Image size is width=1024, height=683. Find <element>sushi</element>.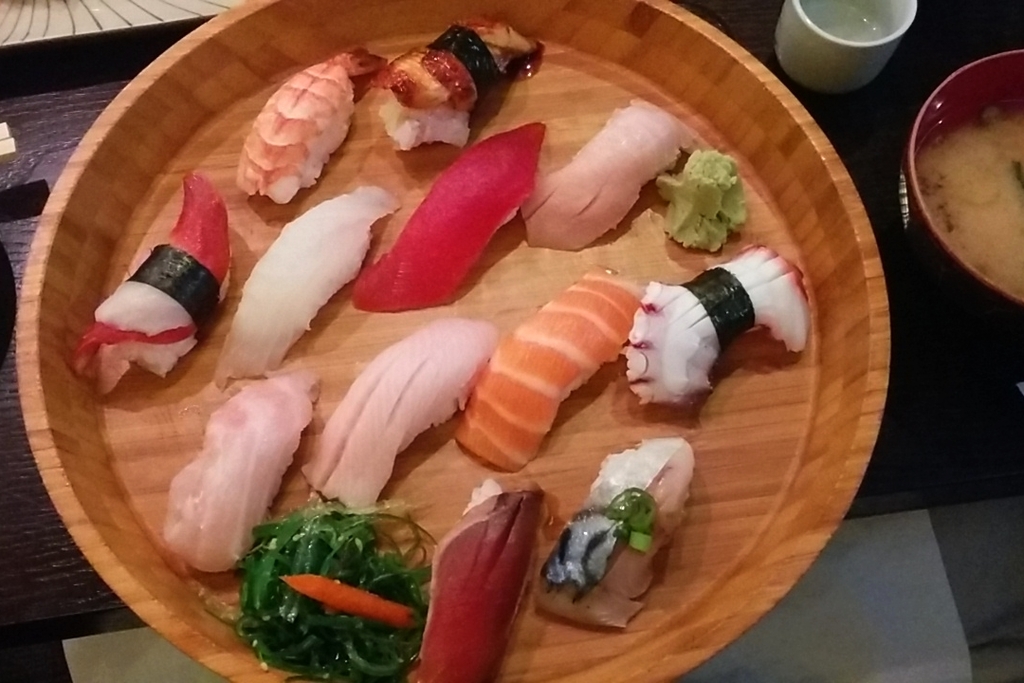
<box>538,460,686,620</box>.
